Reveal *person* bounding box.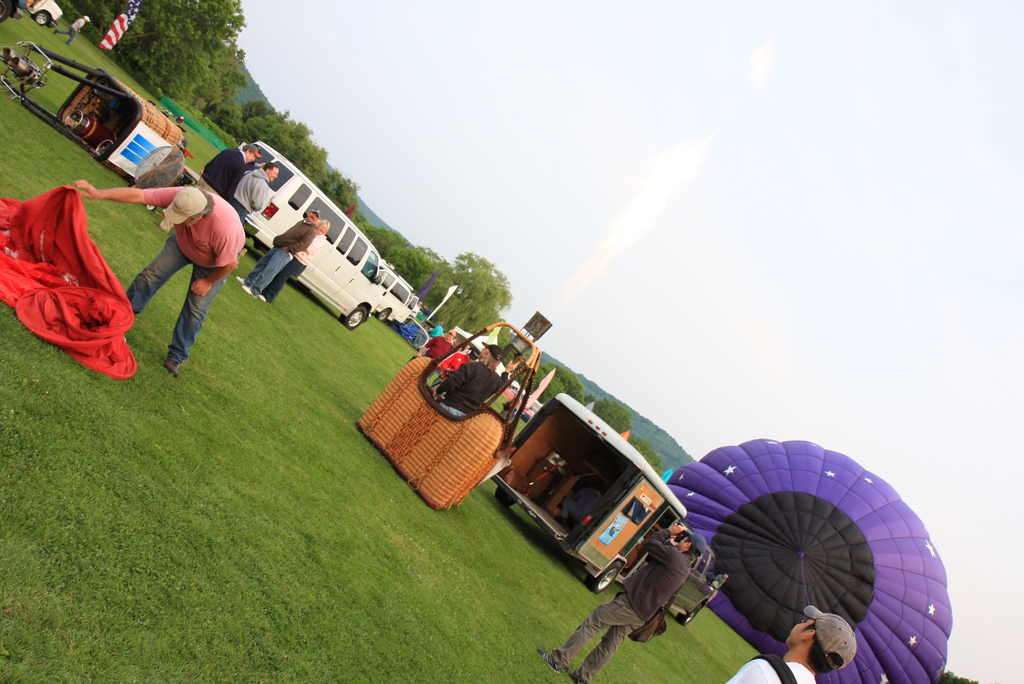
Revealed: [left=534, top=525, right=706, bottom=683].
